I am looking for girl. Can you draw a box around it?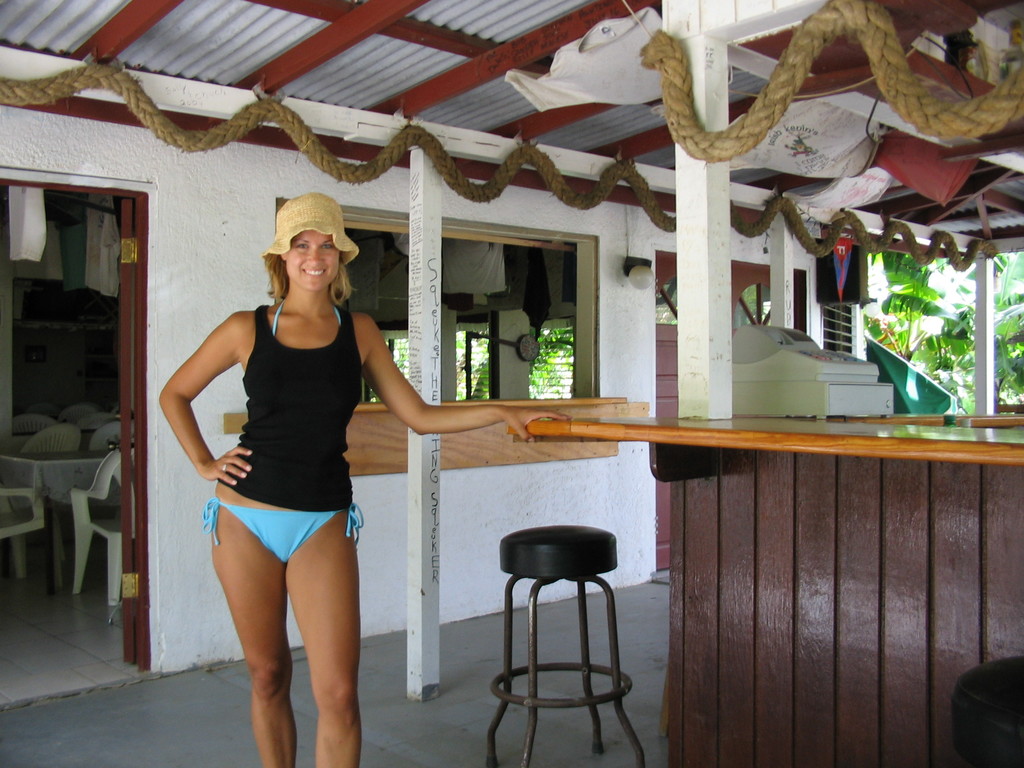
Sure, the bounding box is <region>158, 188, 575, 767</region>.
